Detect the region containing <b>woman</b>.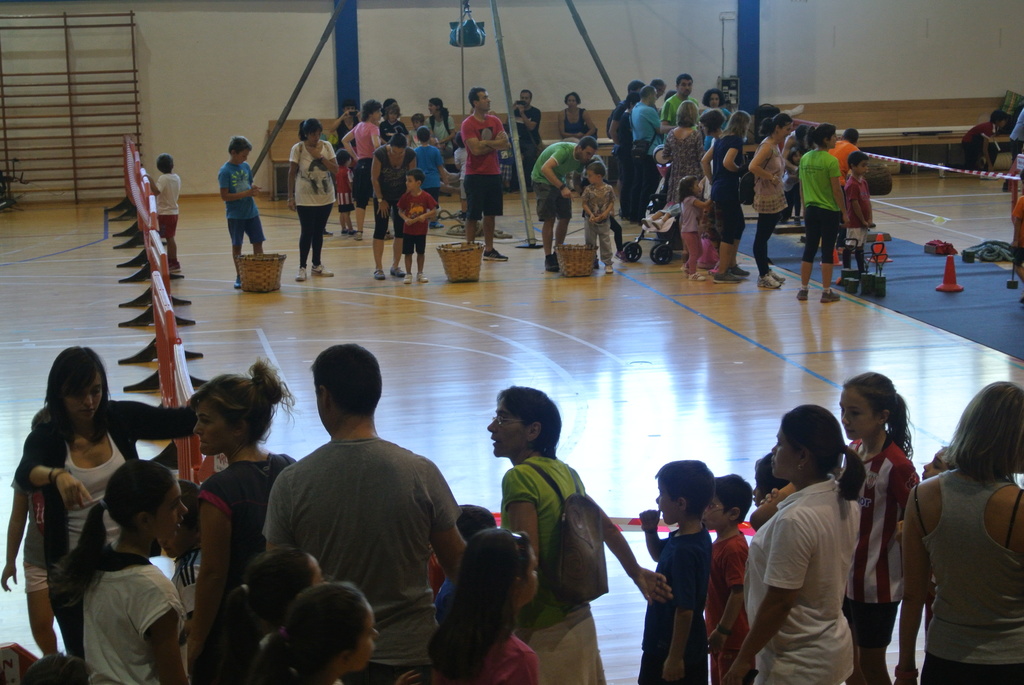
(908, 381, 1023, 679).
